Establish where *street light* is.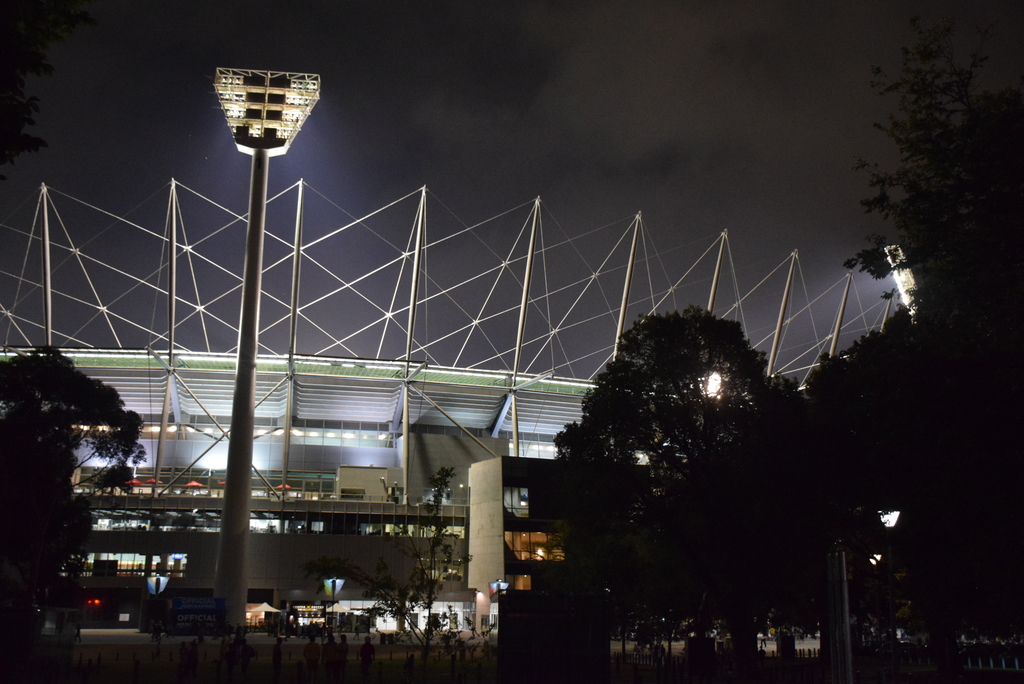
Established at (left=845, top=505, right=900, bottom=681).
